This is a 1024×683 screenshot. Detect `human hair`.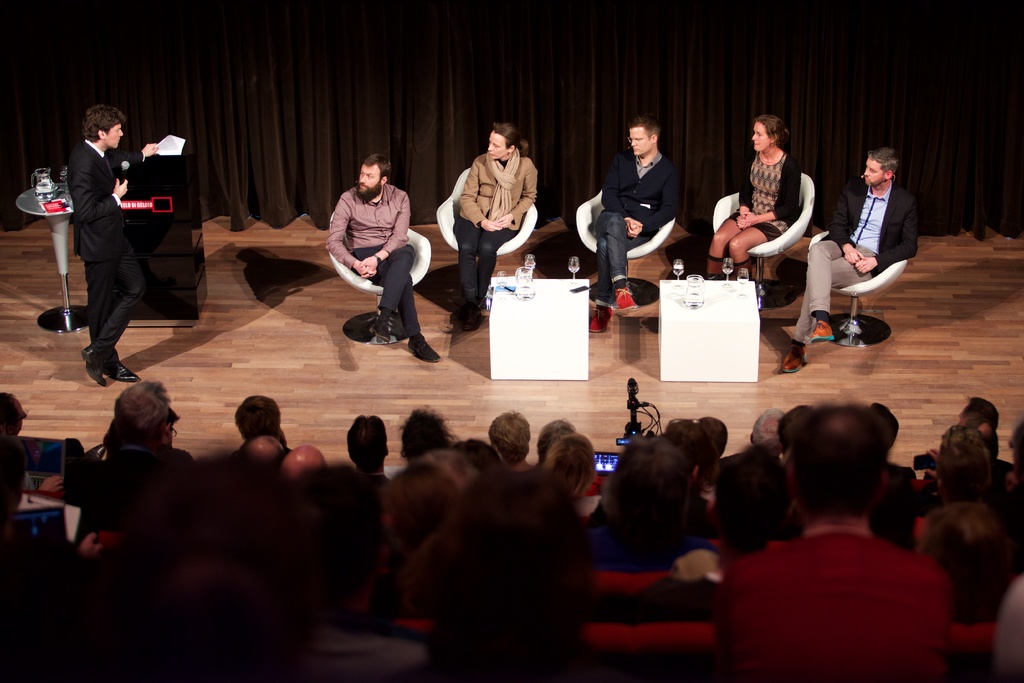
(x1=935, y1=439, x2=993, y2=491).
